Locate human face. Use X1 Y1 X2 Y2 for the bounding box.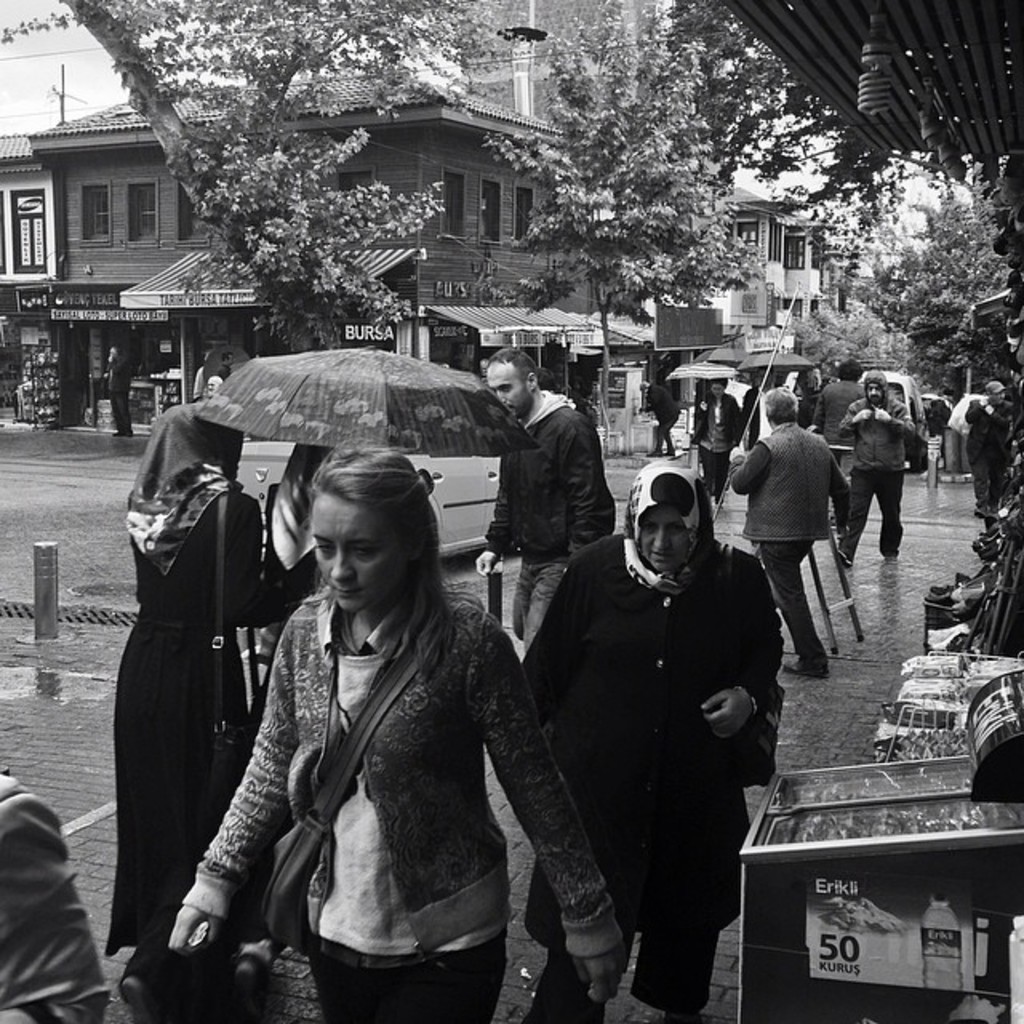
867 381 880 406.
